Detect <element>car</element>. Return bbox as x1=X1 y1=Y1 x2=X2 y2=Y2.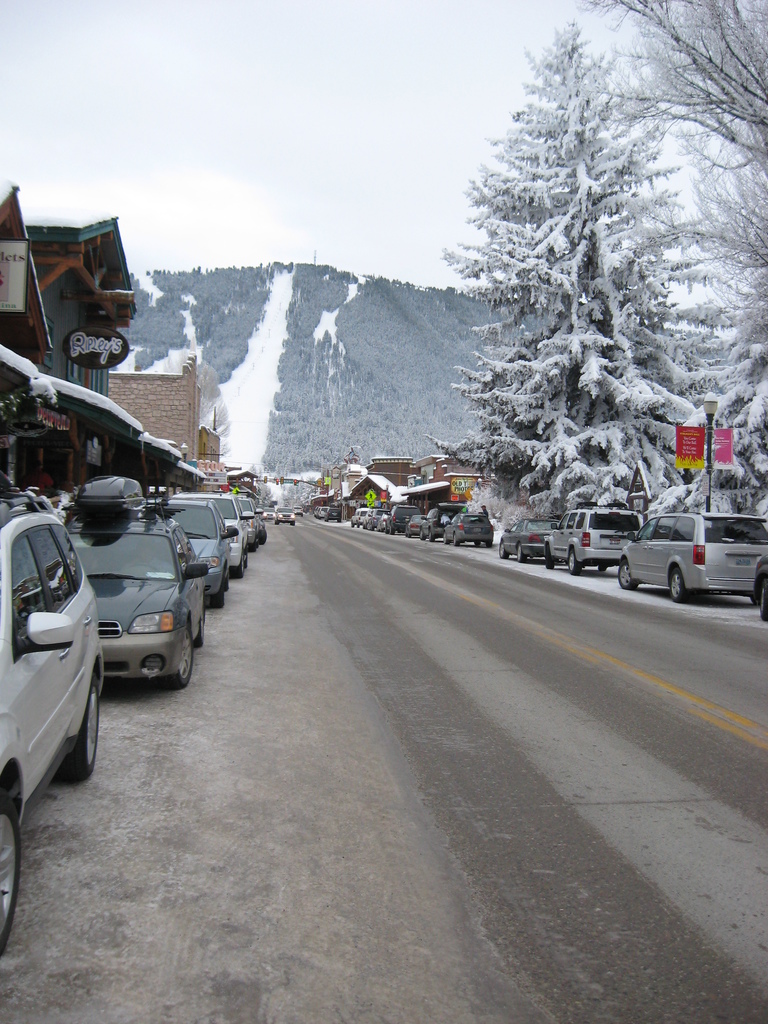
x1=308 y1=504 x2=327 y2=518.
